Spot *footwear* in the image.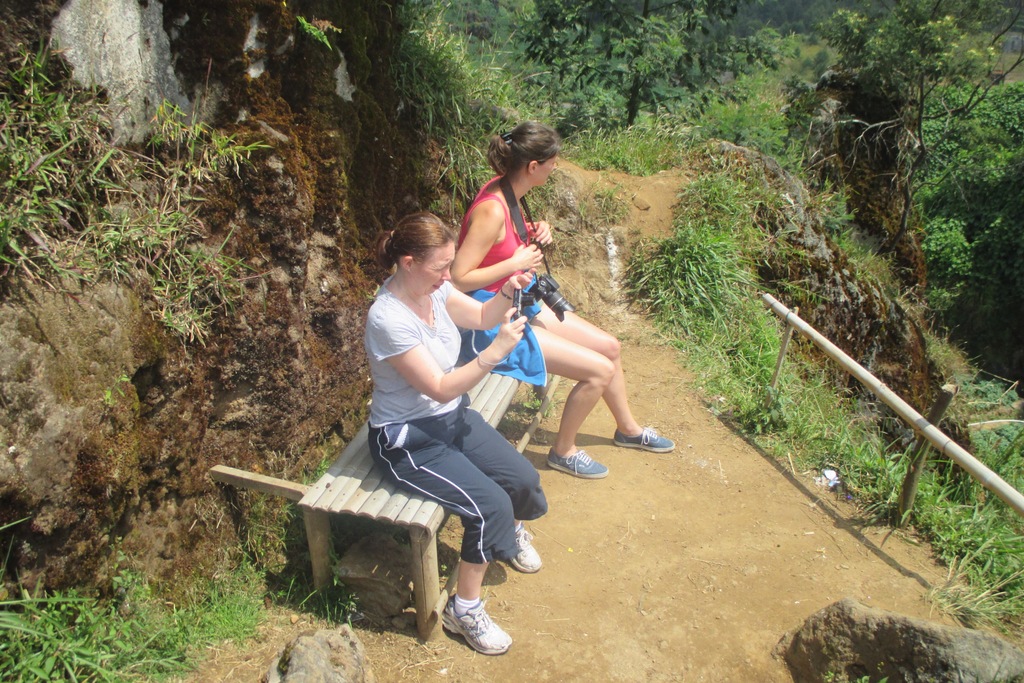
*footwear* found at box(437, 594, 513, 659).
